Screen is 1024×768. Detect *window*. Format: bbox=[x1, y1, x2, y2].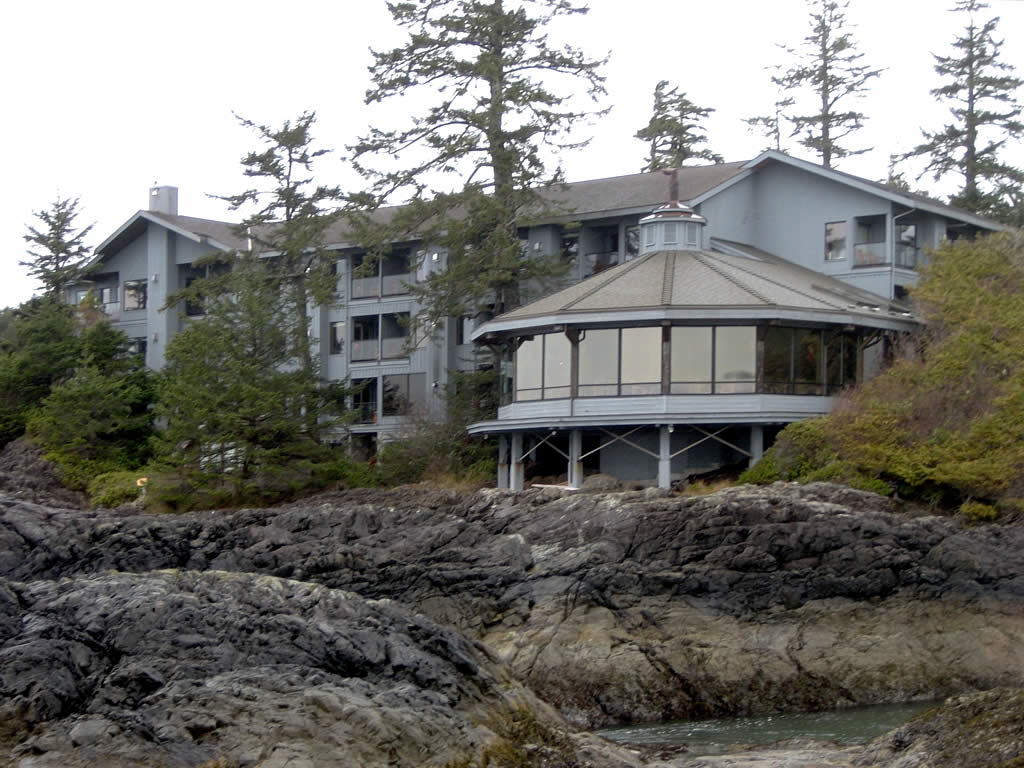
bbox=[825, 221, 852, 262].
